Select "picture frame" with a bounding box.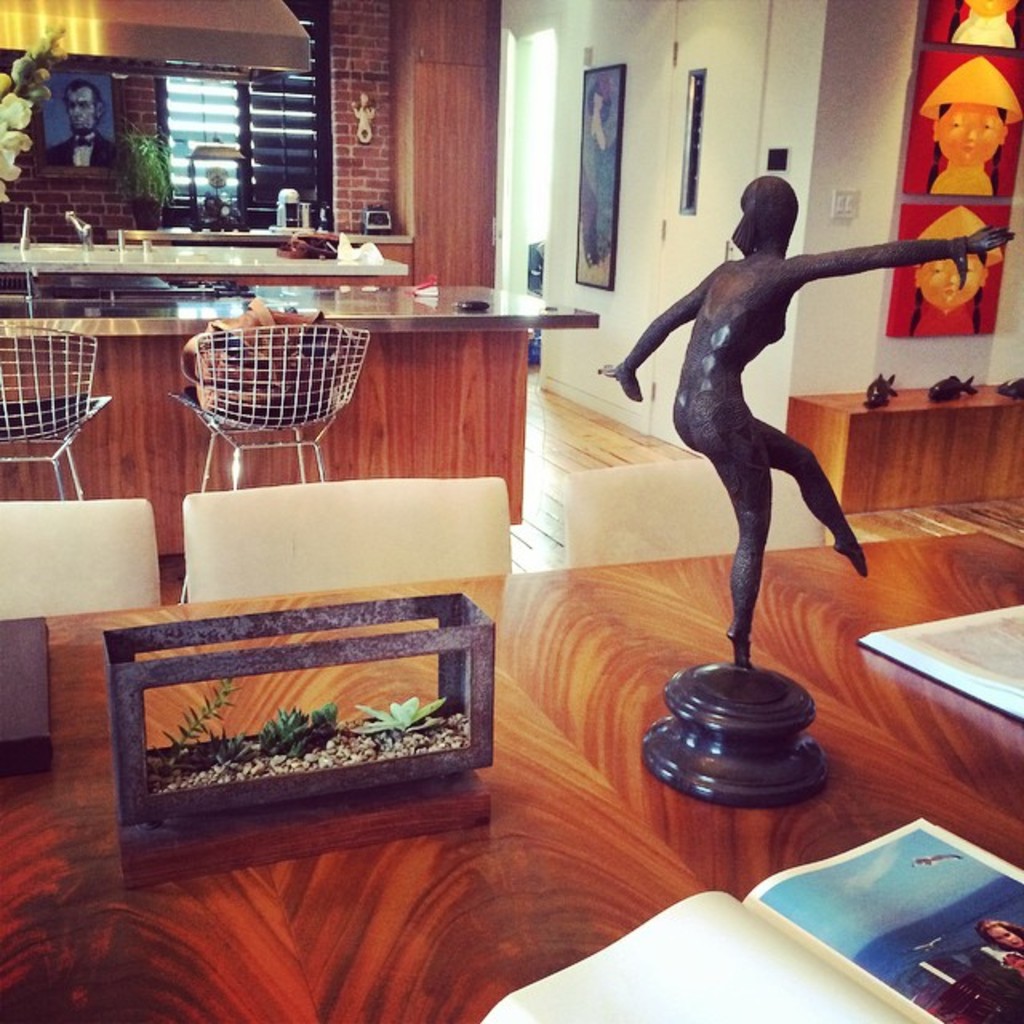
Rect(565, 50, 645, 302).
